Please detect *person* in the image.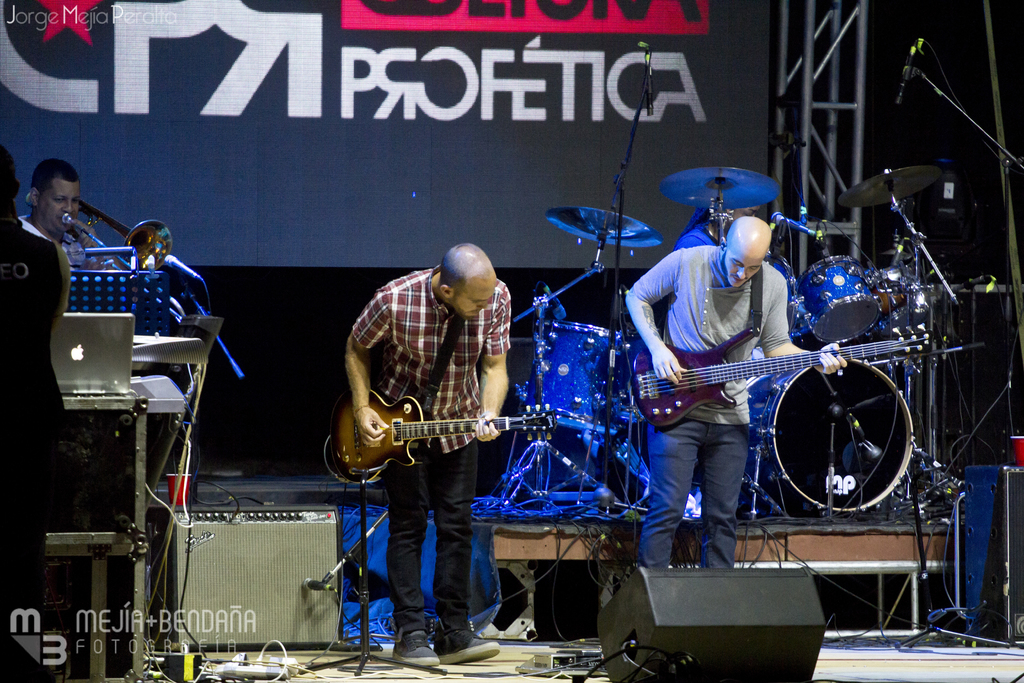
348,216,522,648.
